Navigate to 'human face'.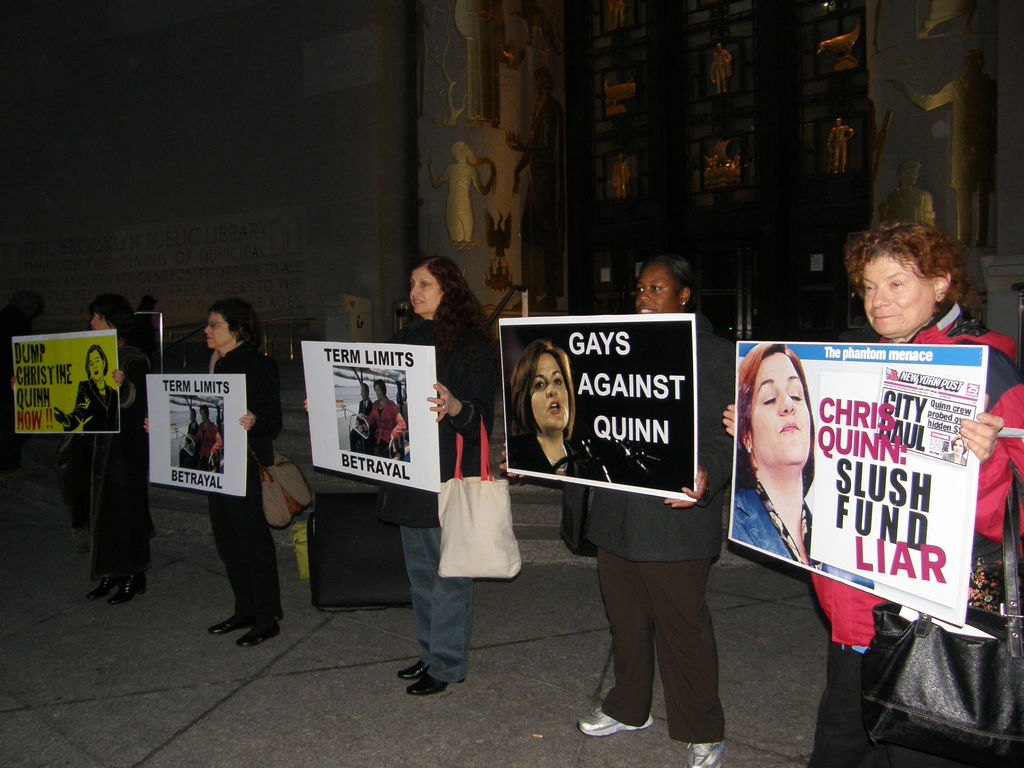
Navigation target: x1=359, y1=389, x2=367, y2=397.
